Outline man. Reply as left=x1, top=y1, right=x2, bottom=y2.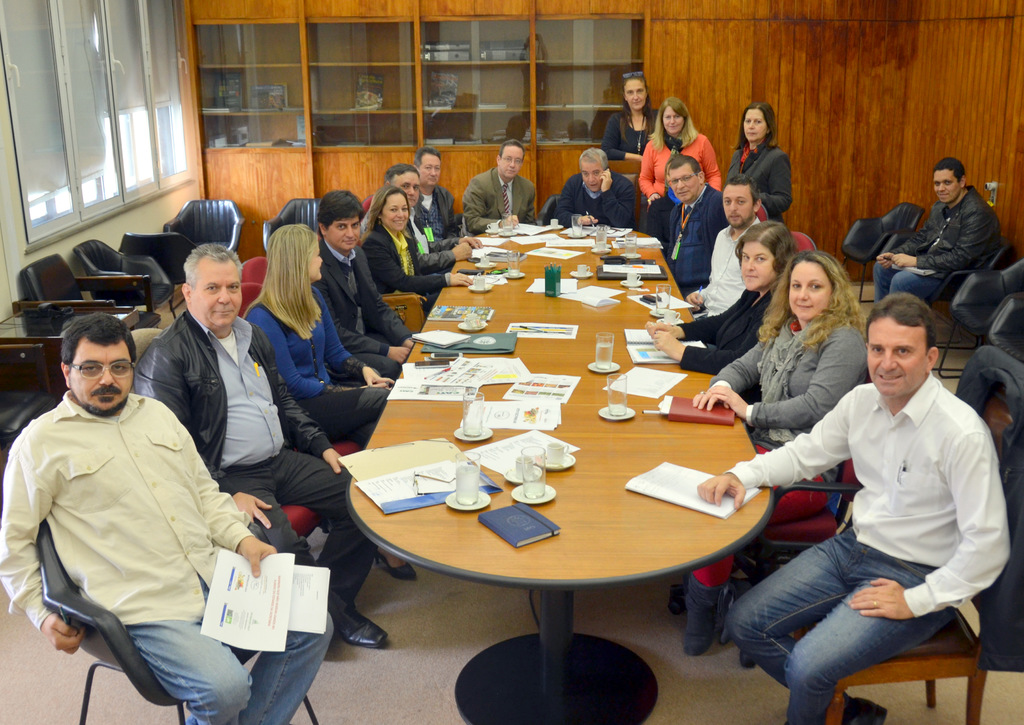
left=305, top=185, right=417, bottom=392.
